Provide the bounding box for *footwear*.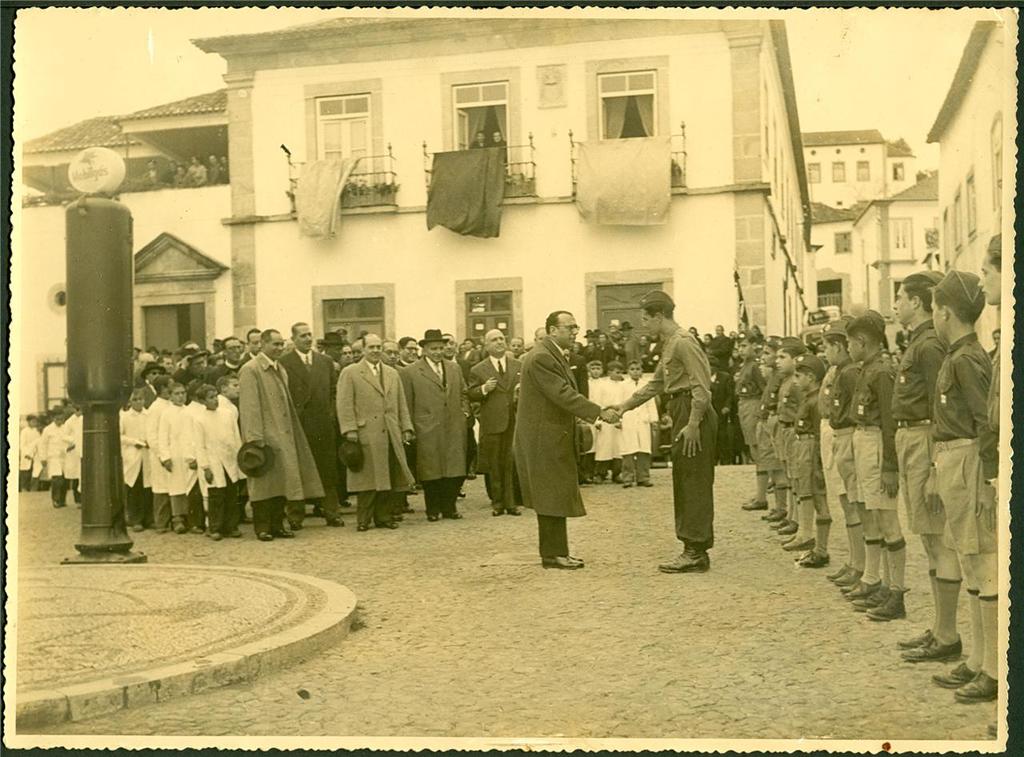
(250, 529, 269, 541).
